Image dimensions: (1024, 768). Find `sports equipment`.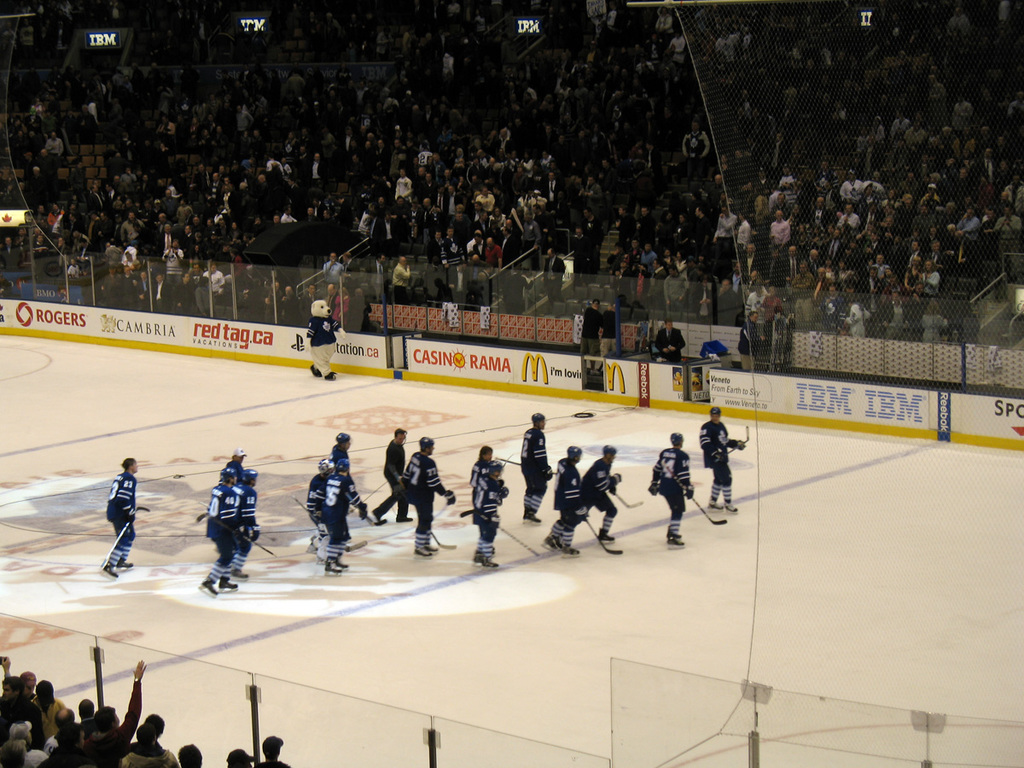
pyautogui.locateOnScreen(197, 514, 273, 556).
